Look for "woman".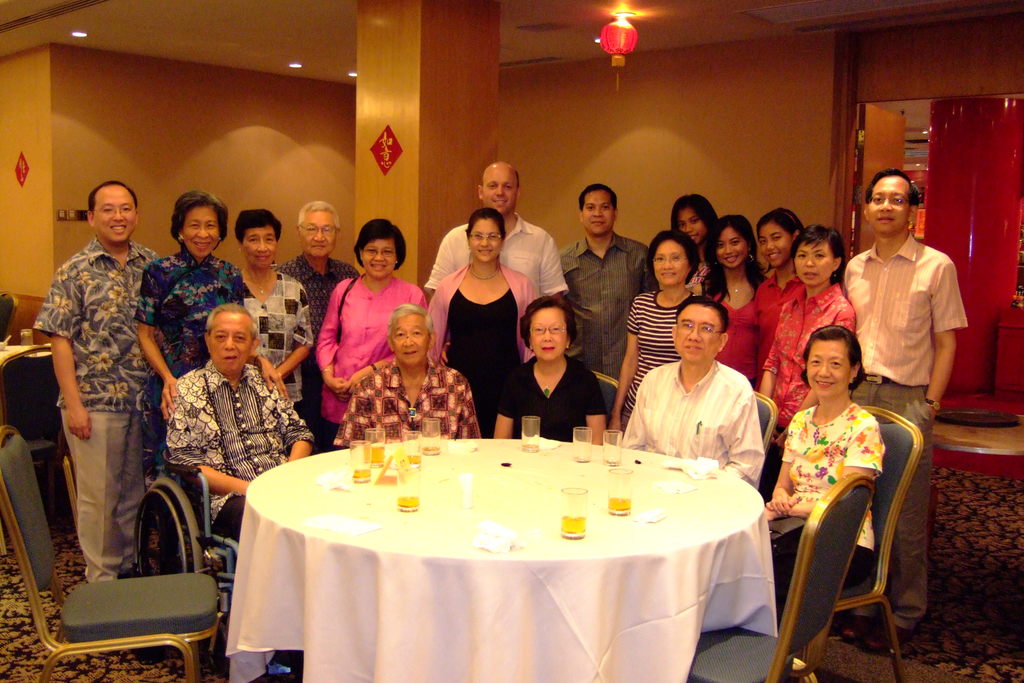
Found: rect(232, 207, 311, 417).
